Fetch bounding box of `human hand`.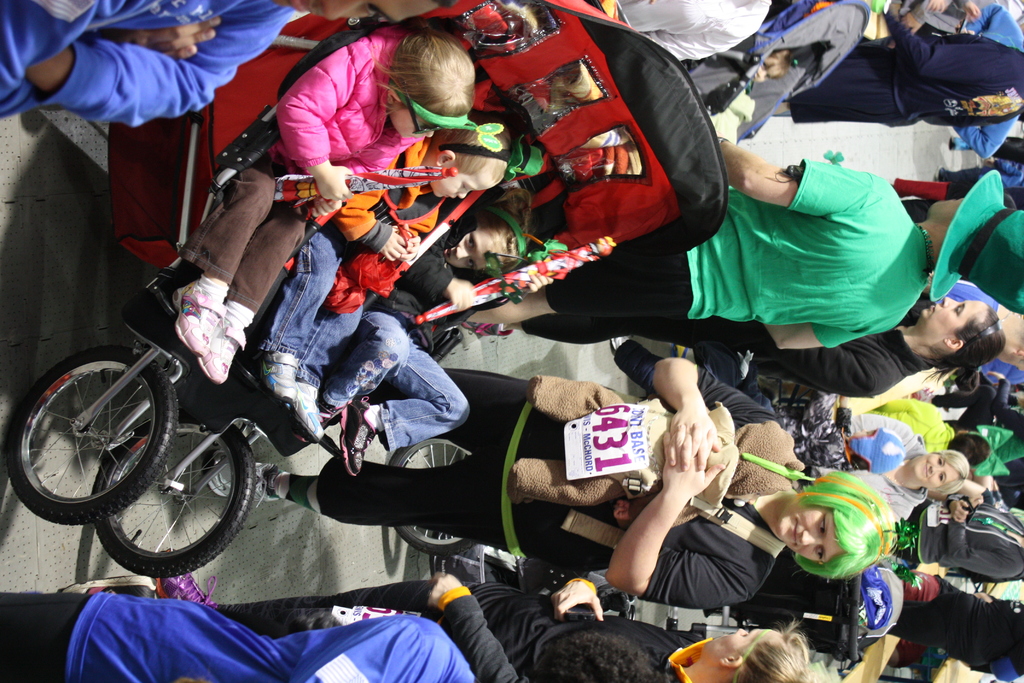
Bbox: rect(113, 12, 224, 60).
